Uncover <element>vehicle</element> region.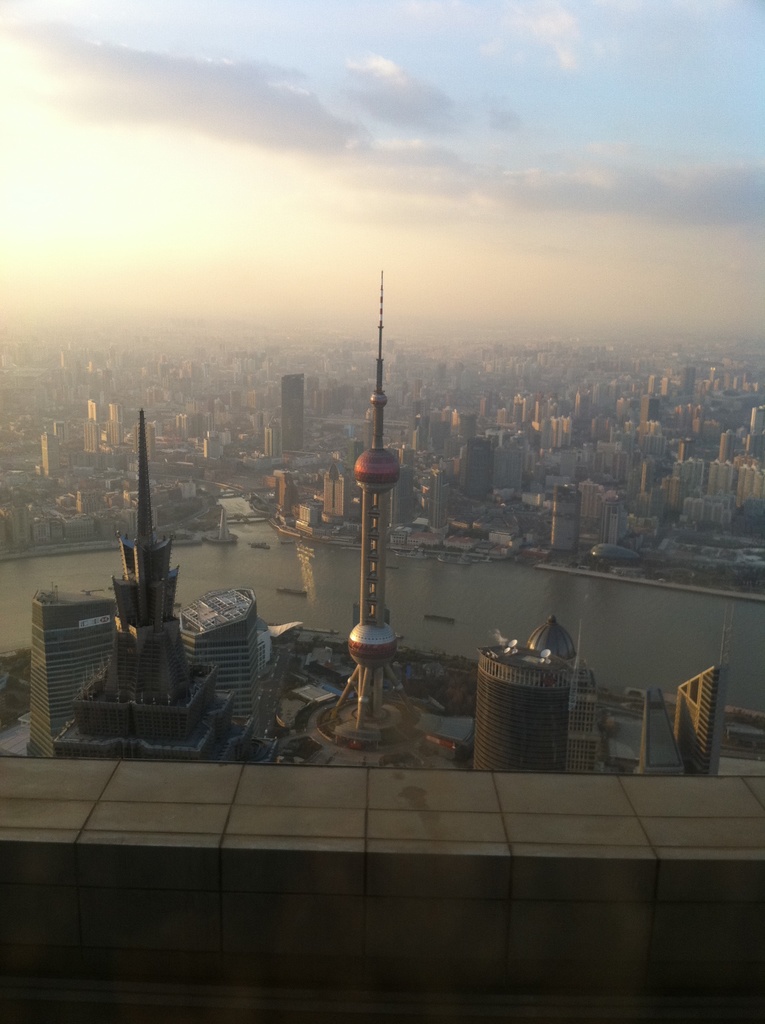
Uncovered: bbox=(426, 615, 453, 627).
